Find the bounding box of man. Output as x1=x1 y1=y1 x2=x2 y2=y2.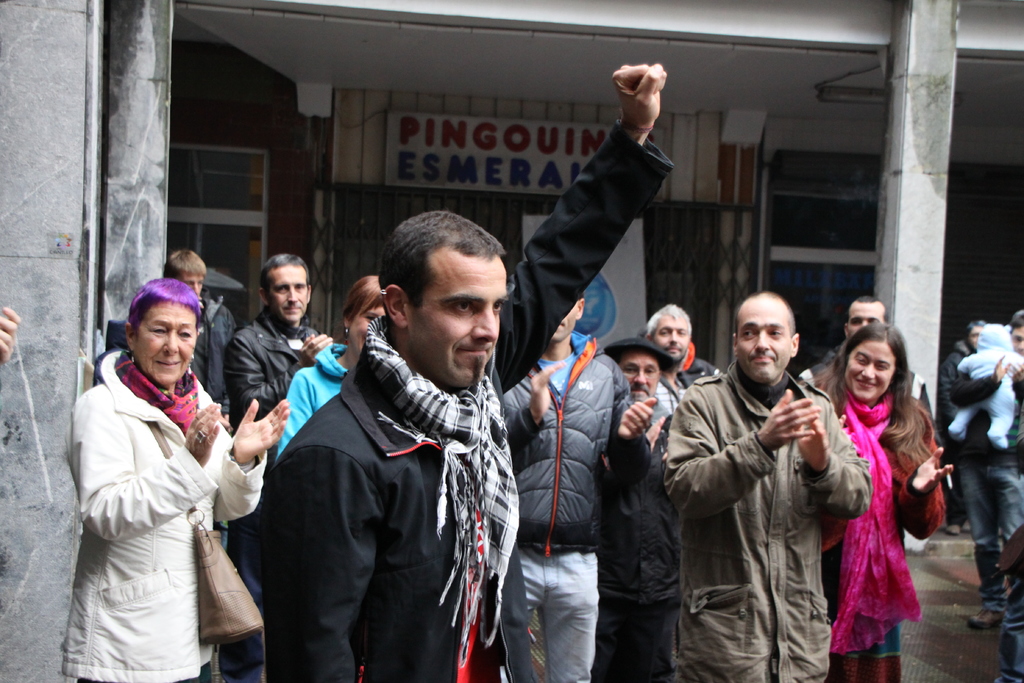
x1=228 y1=247 x2=333 y2=436.
